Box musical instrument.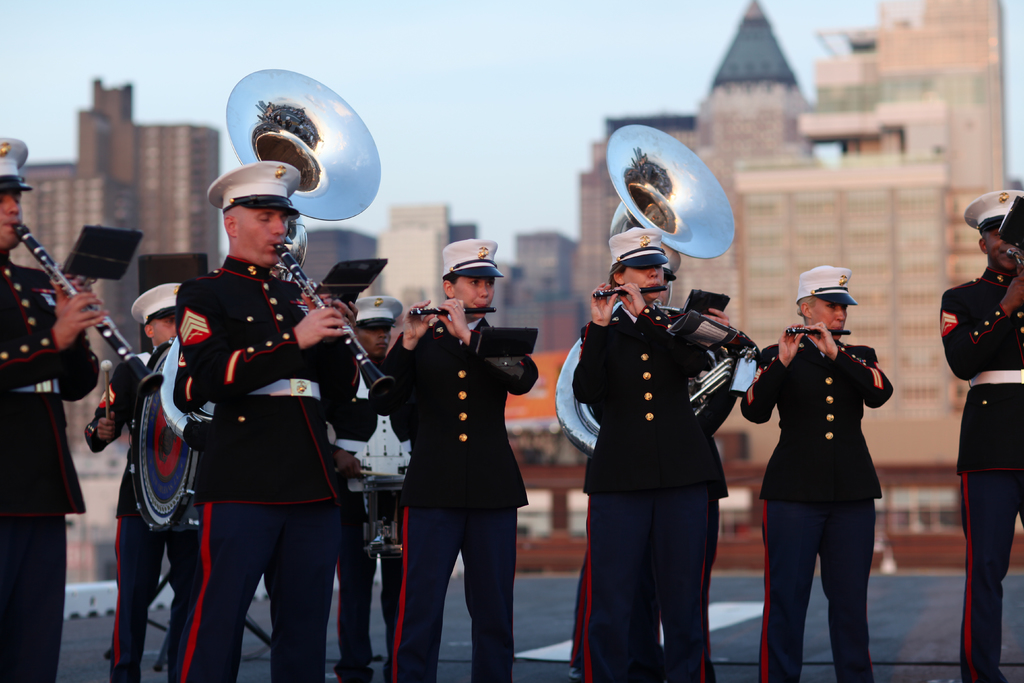
{"x1": 129, "y1": 334, "x2": 225, "y2": 550}.
